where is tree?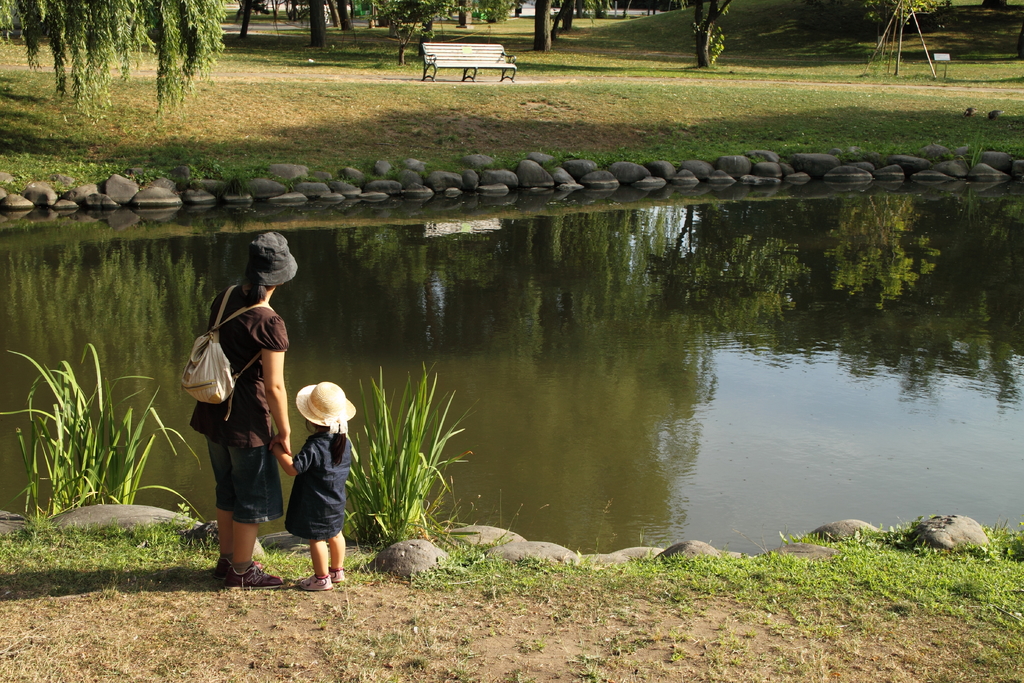
(690,0,735,70).
